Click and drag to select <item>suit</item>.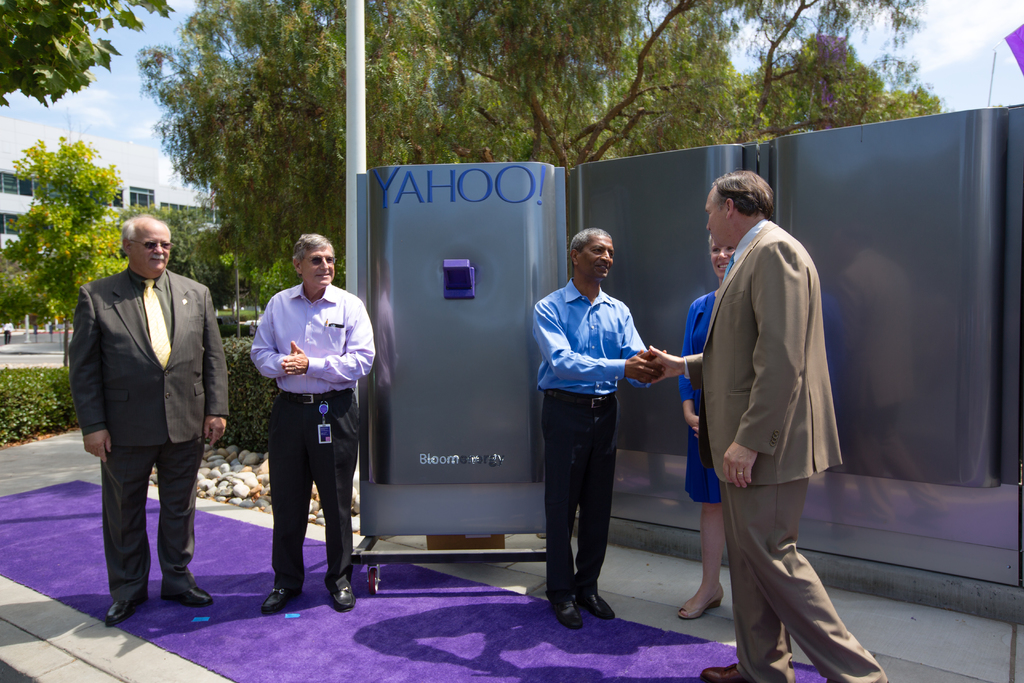
Selection: (66, 264, 230, 595).
